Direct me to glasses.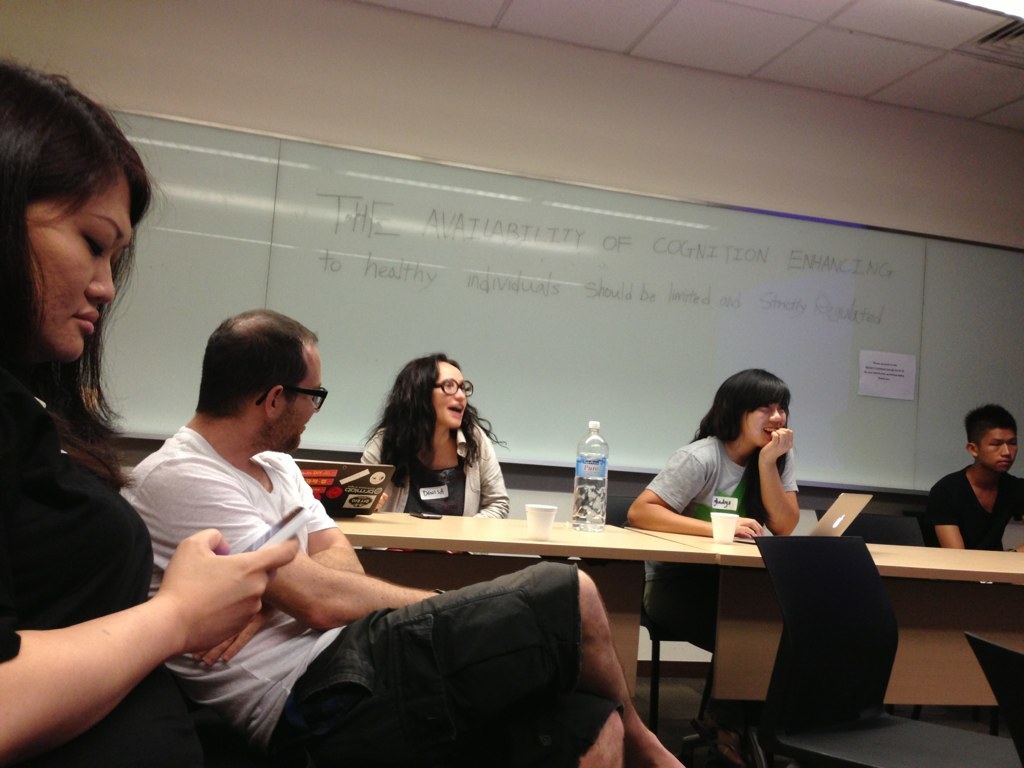
Direction: bbox=[259, 394, 328, 402].
